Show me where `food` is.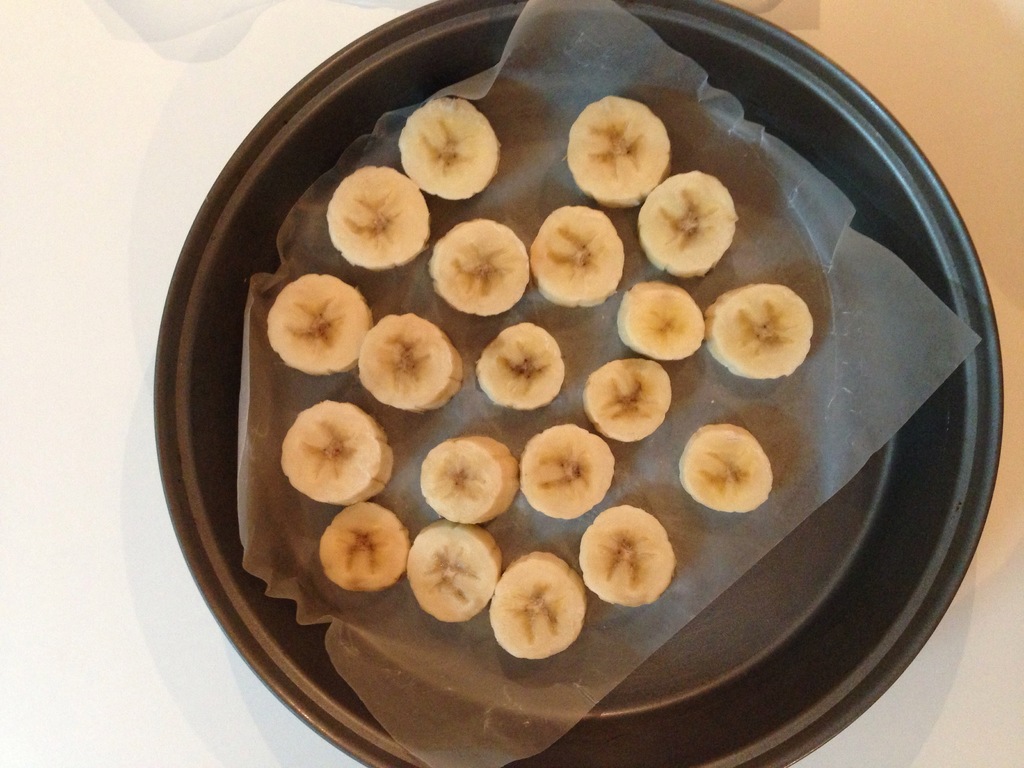
`food` is at BBox(417, 434, 523, 522).
